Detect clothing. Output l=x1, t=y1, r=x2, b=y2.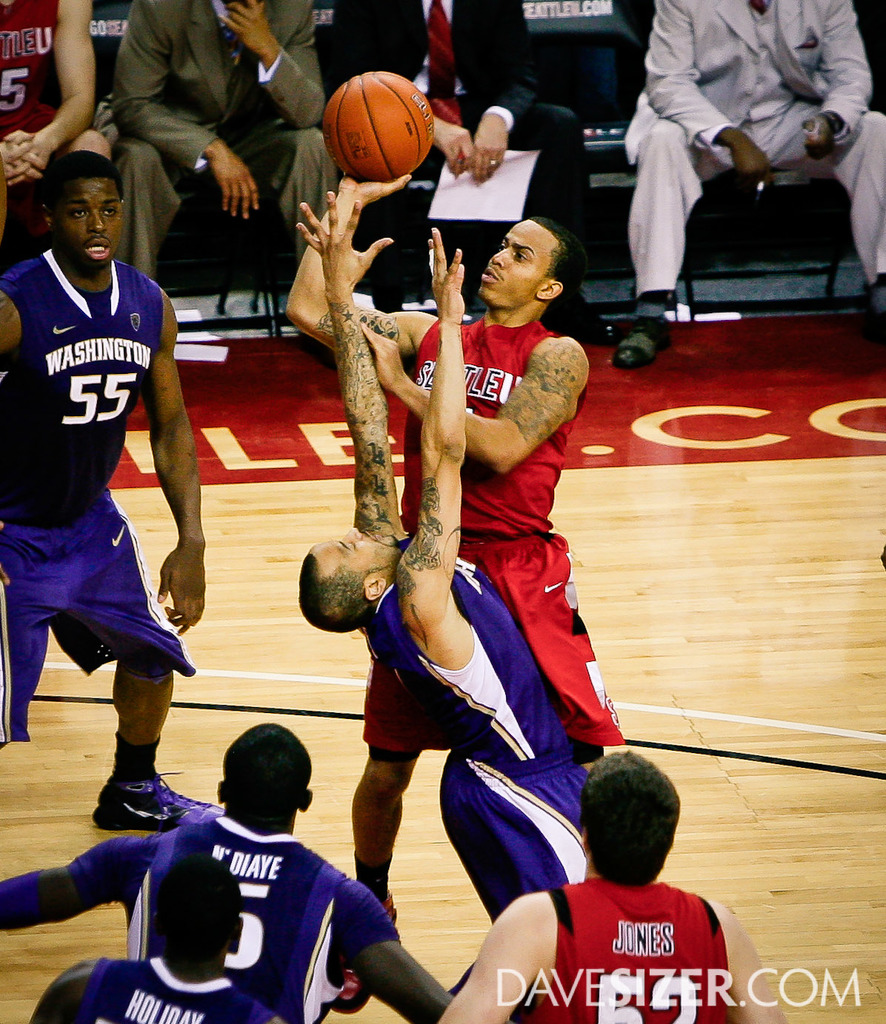
l=336, t=0, r=598, b=308.
